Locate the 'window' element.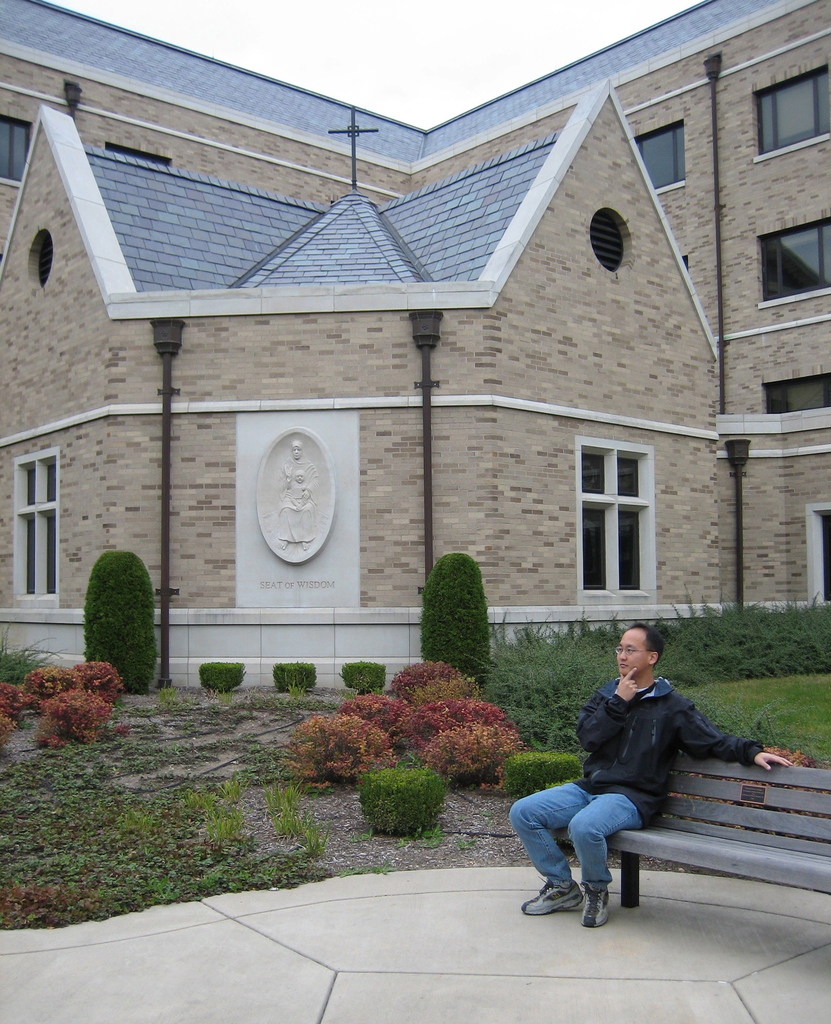
Element bbox: 755,64,830,166.
